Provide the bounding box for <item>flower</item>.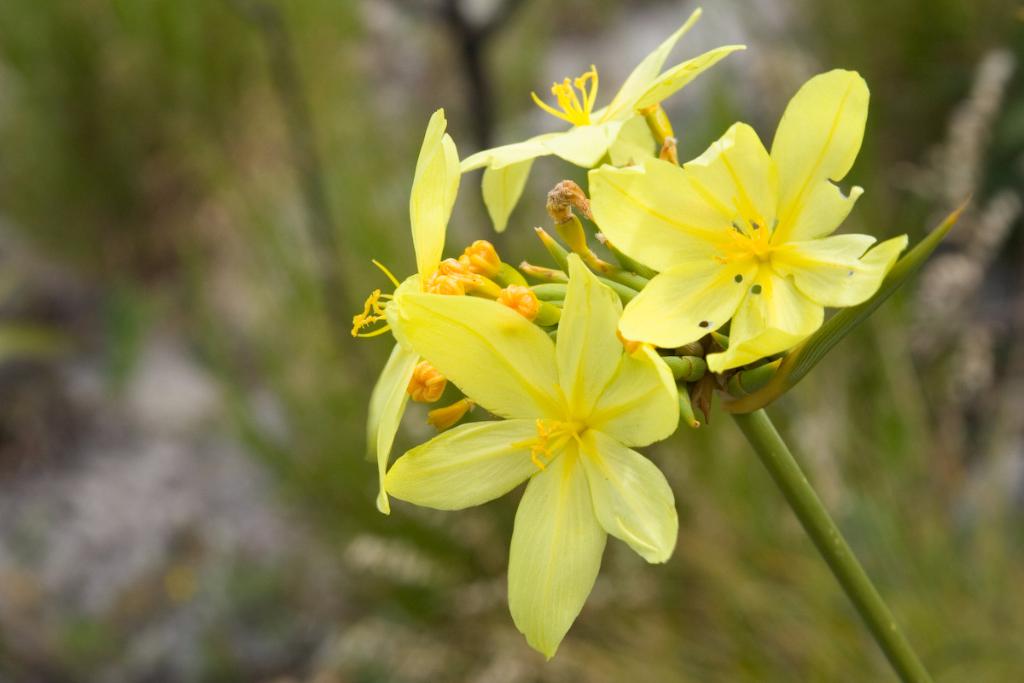
<box>340,102,446,508</box>.
